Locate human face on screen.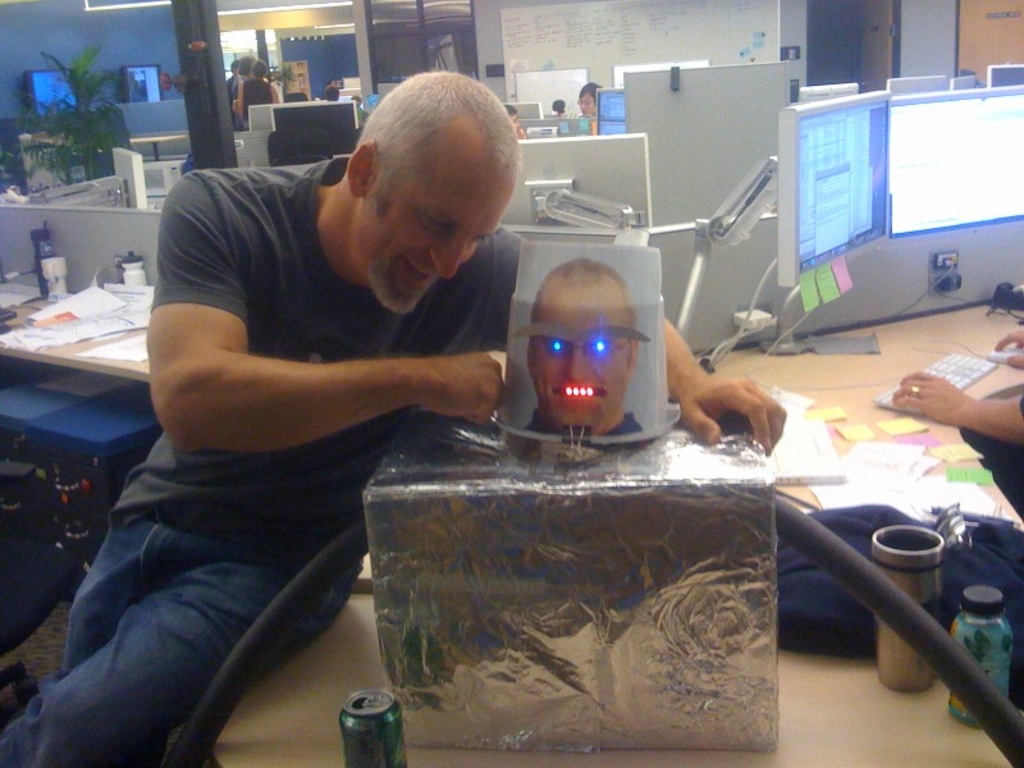
On screen at bbox(536, 282, 630, 431).
